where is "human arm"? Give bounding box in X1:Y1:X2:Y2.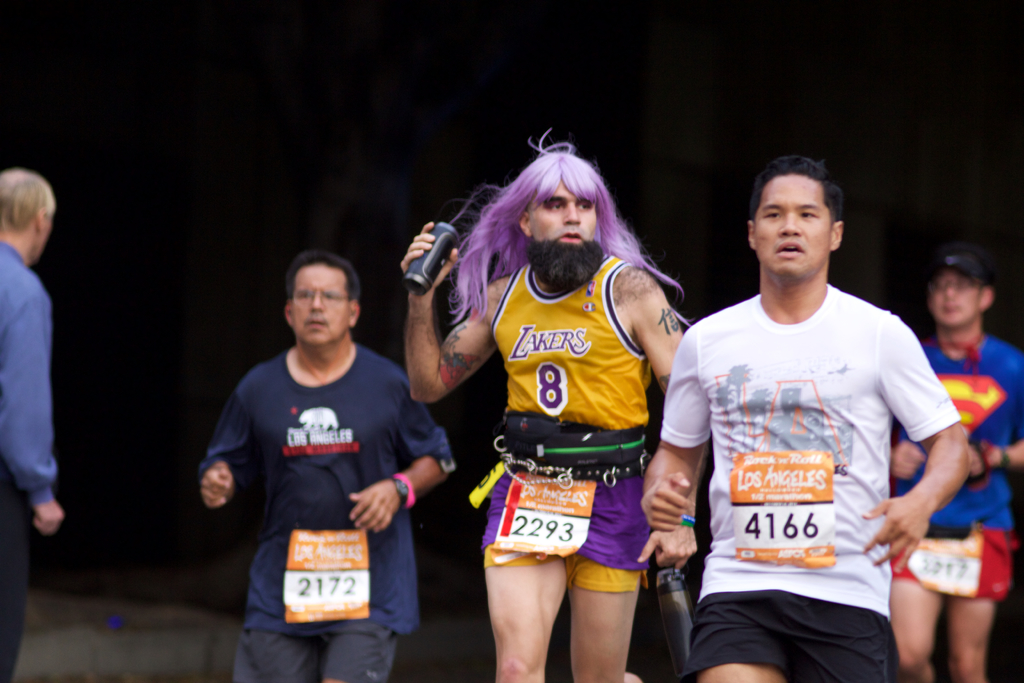
404:278:482:386.
